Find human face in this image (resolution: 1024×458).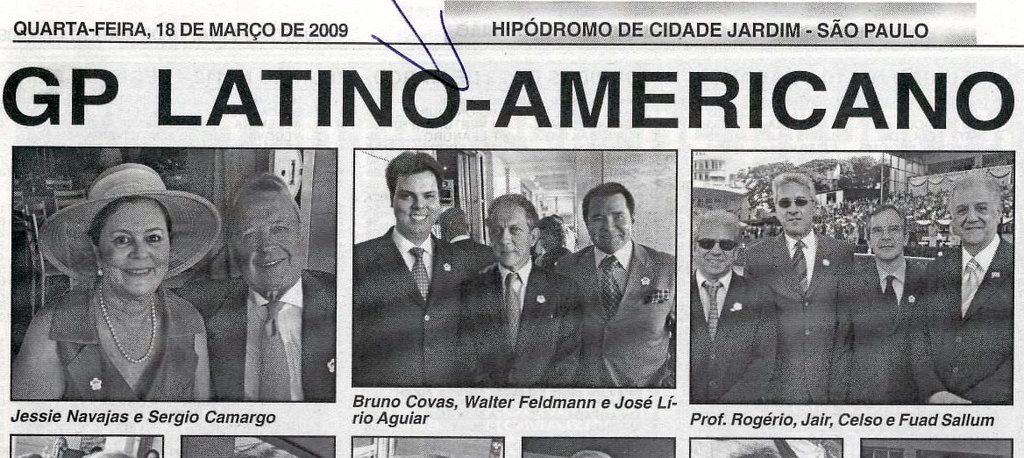
(x1=693, y1=219, x2=742, y2=274).
